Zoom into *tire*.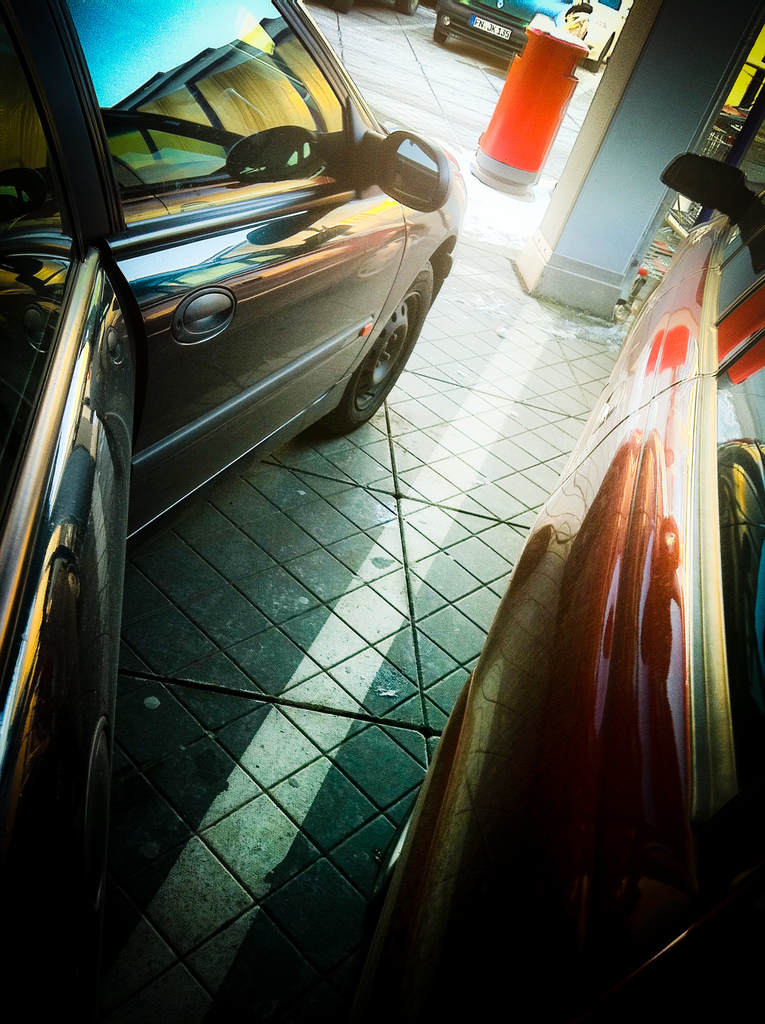
Zoom target: 389, 0, 421, 19.
